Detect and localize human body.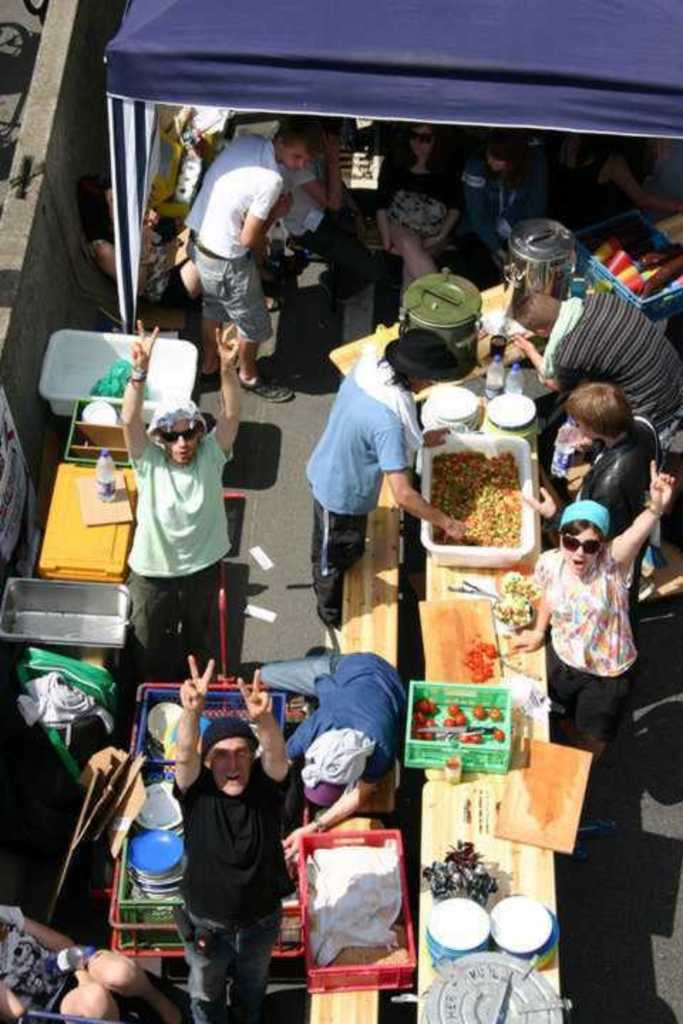
Localized at l=511, t=287, r=682, b=435.
